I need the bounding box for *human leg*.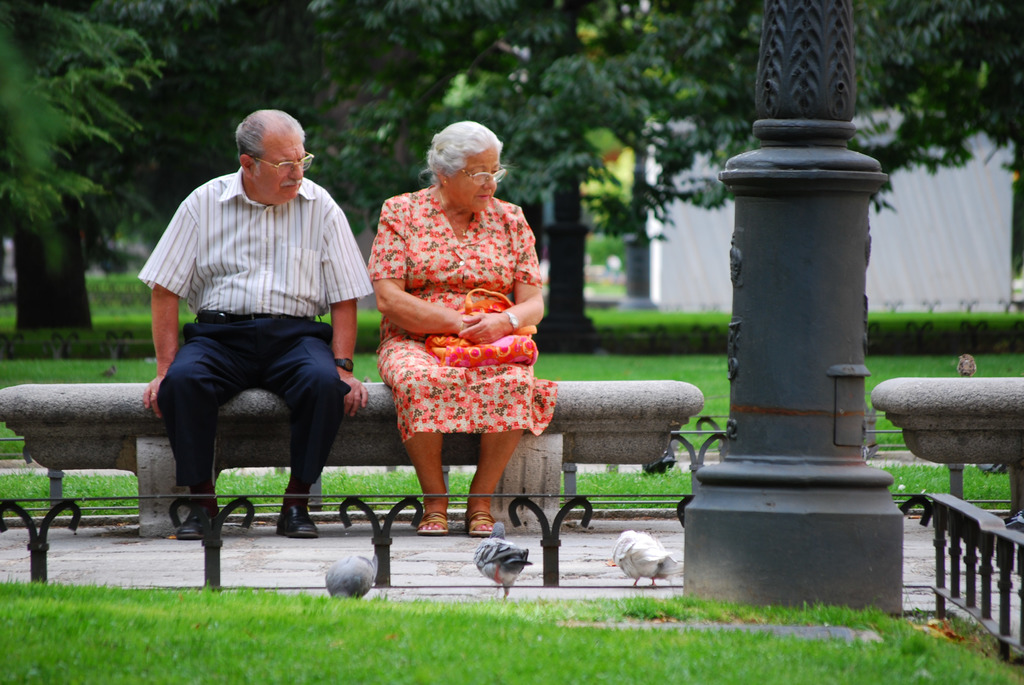
Here it is: [467,429,527,541].
